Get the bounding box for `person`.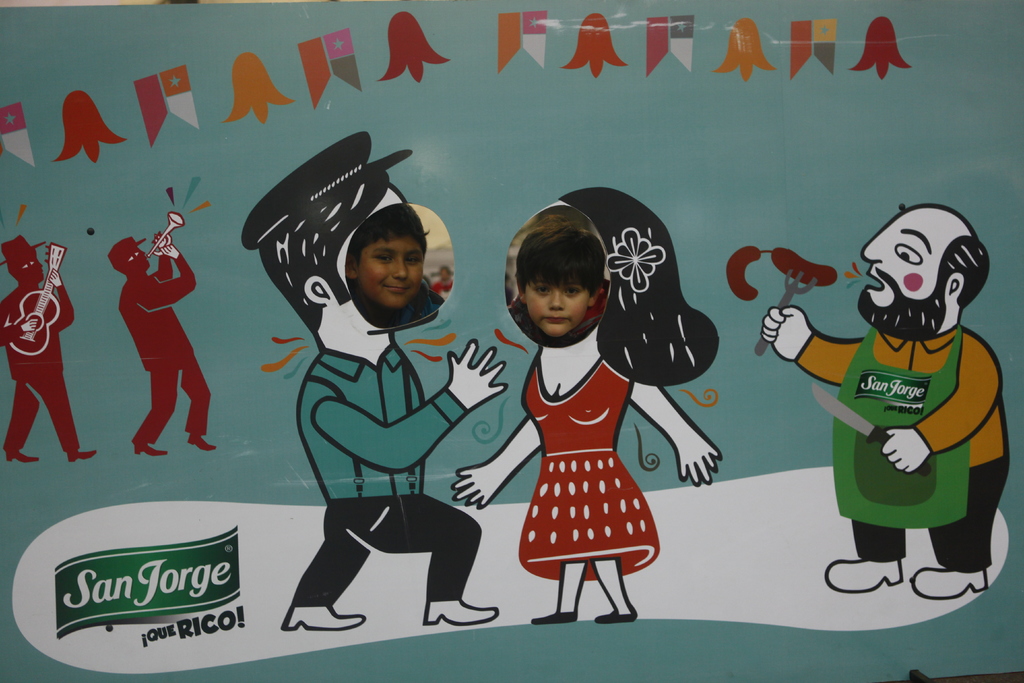
x1=244, y1=128, x2=509, y2=630.
